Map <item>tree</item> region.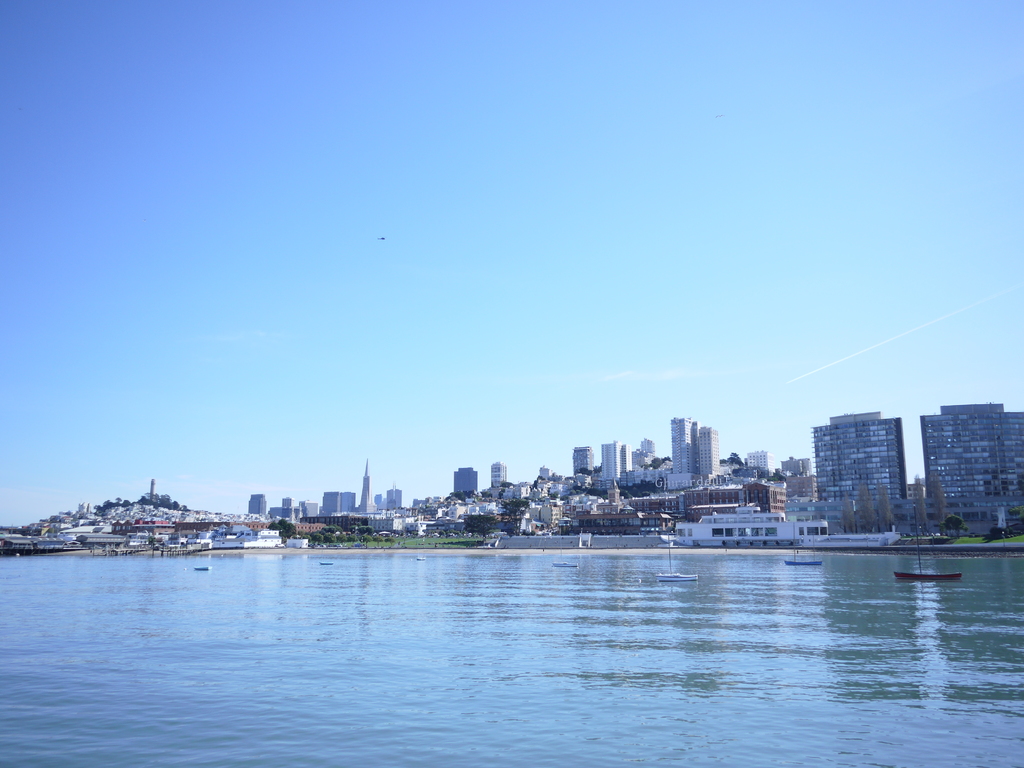
Mapped to Rect(593, 462, 603, 474).
